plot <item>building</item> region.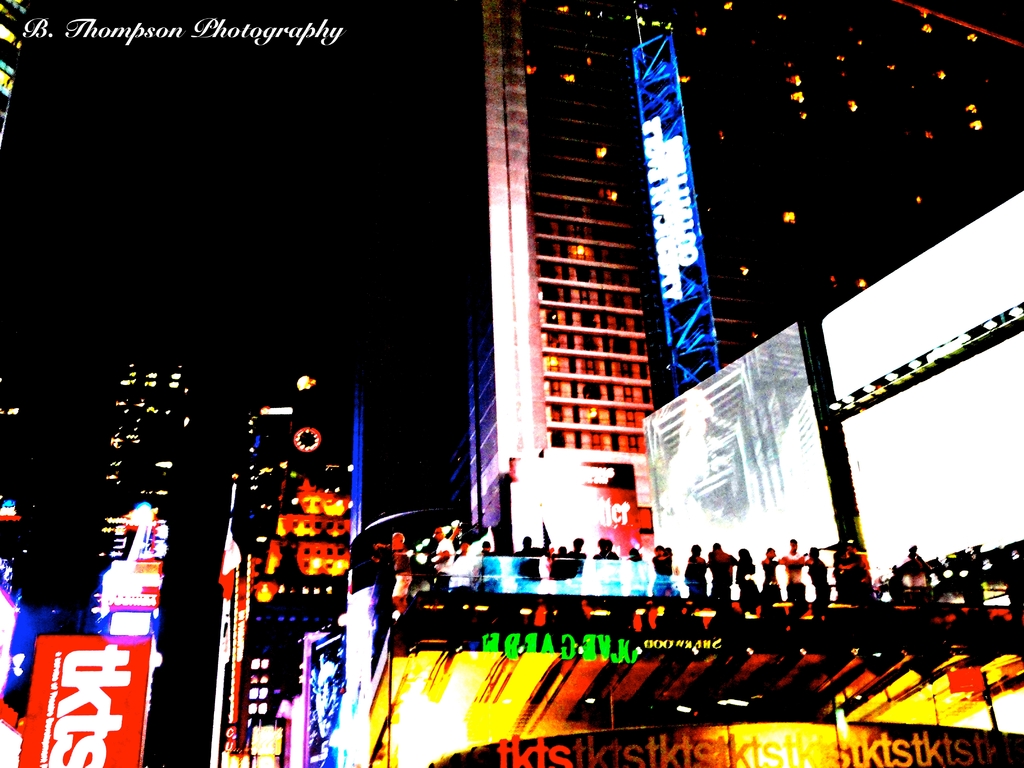
Plotted at 466 0 657 557.
